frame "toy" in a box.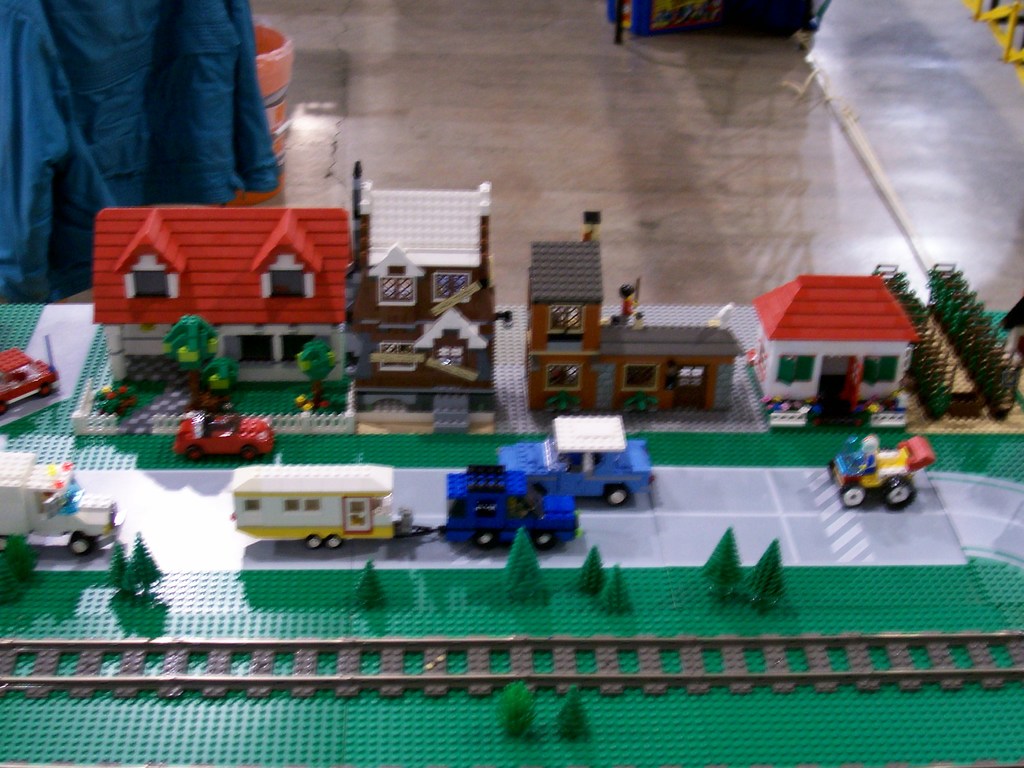
[left=0, top=547, right=27, bottom=614].
